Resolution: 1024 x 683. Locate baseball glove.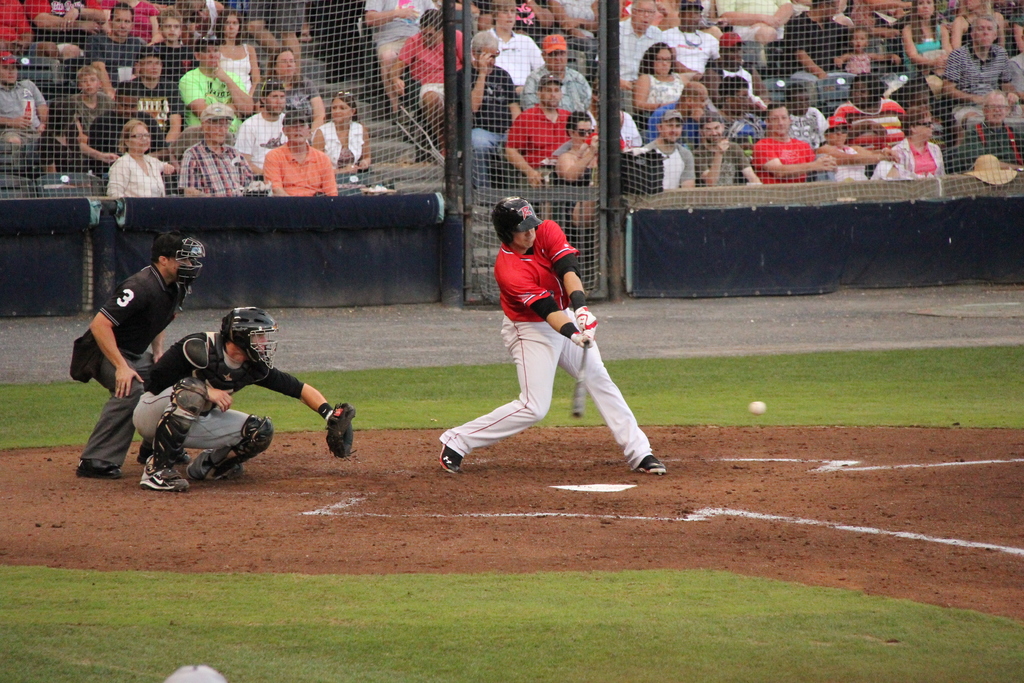
(x1=323, y1=402, x2=368, y2=463).
